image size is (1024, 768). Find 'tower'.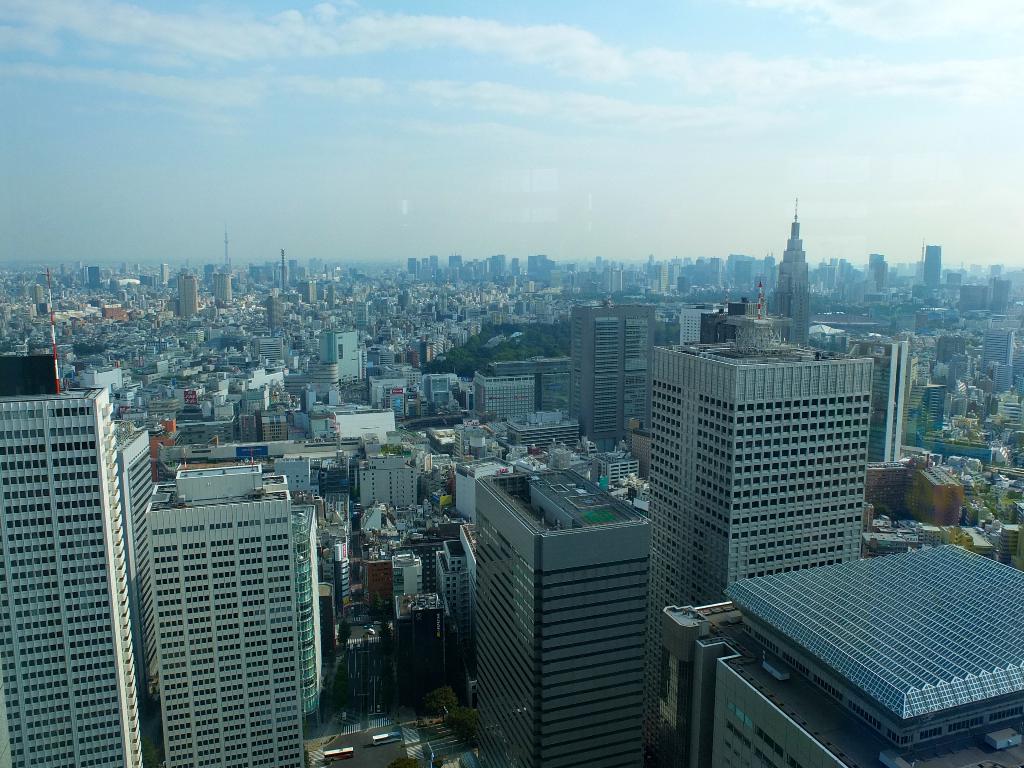
bbox=(409, 259, 417, 278).
